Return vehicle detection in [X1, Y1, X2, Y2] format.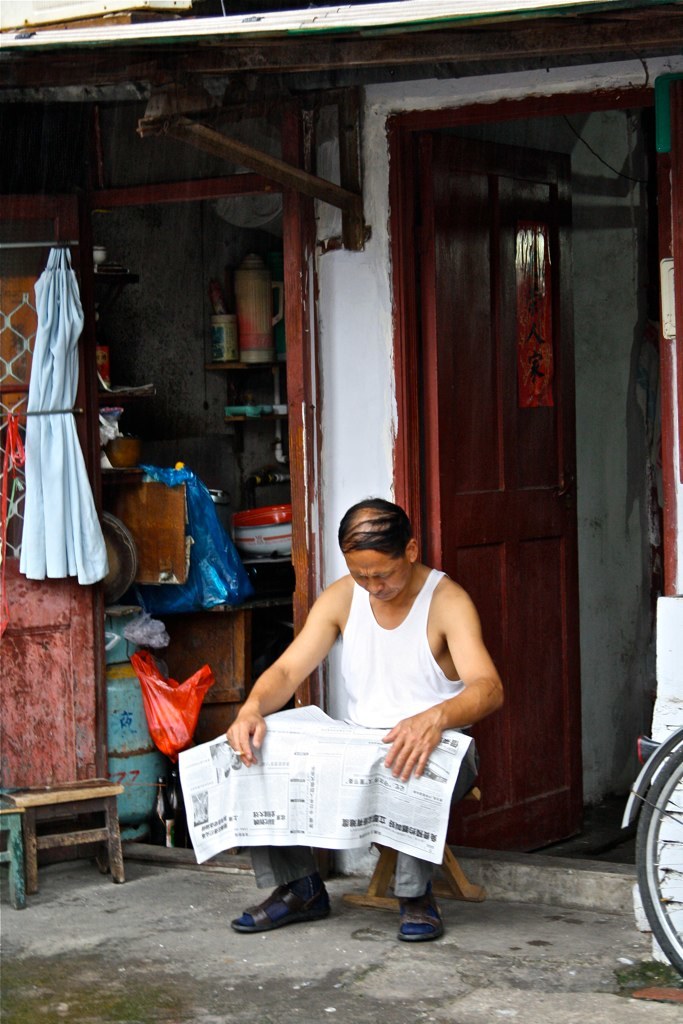
[622, 725, 682, 979].
